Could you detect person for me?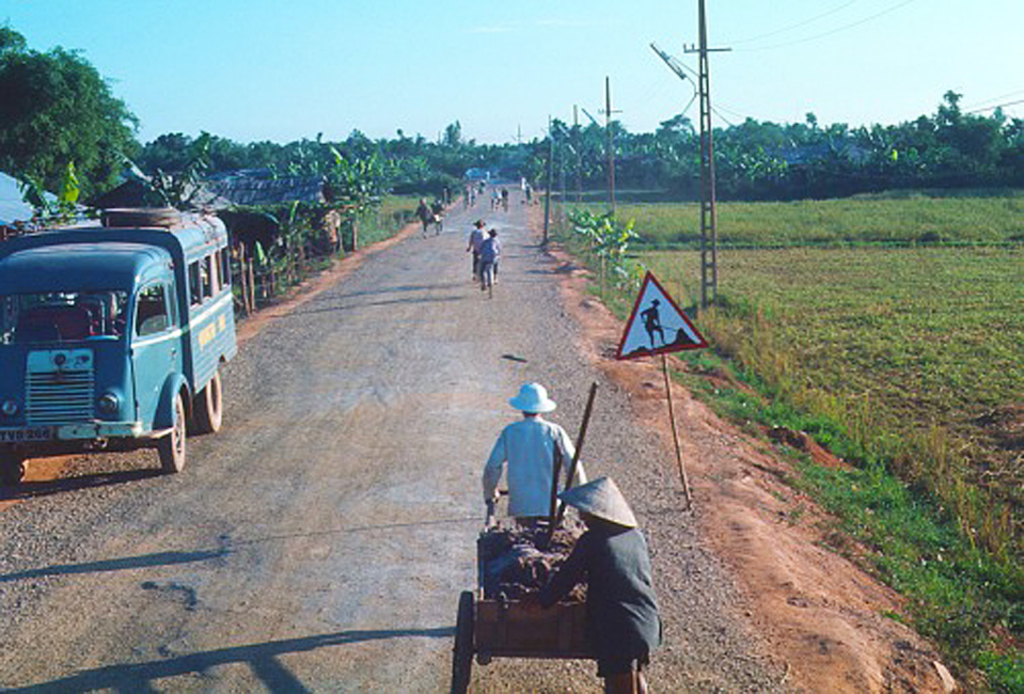
Detection result: box(486, 384, 587, 529).
